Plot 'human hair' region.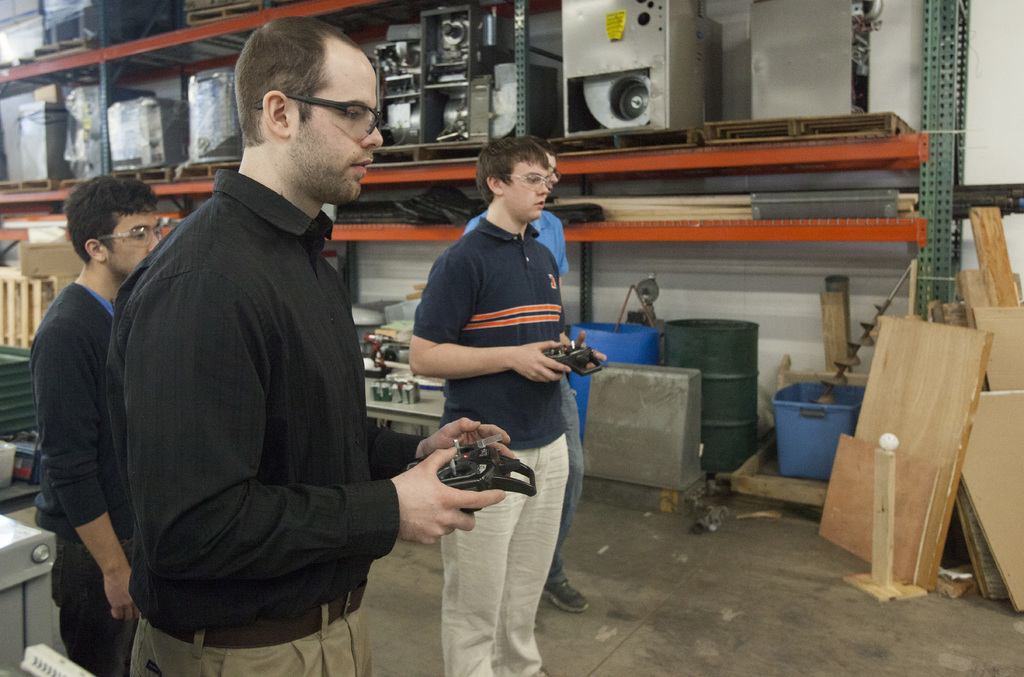
Plotted at detection(533, 133, 557, 153).
